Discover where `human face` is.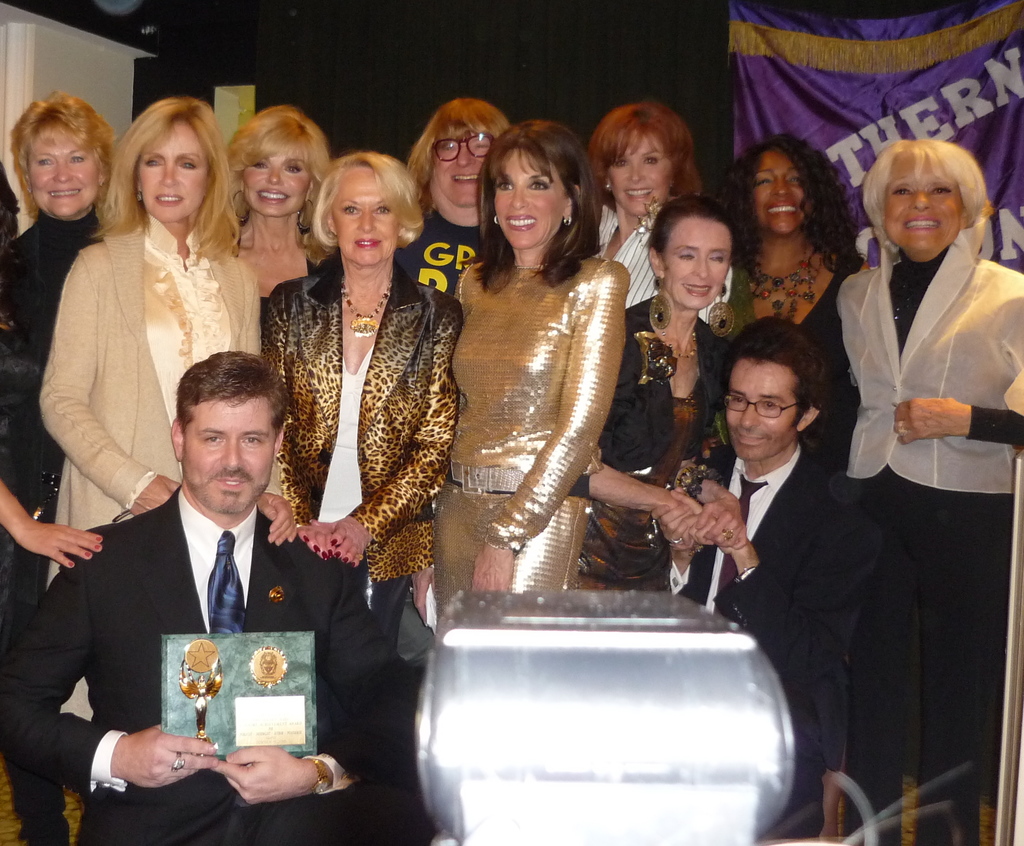
Discovered at (494,153,564,244).
